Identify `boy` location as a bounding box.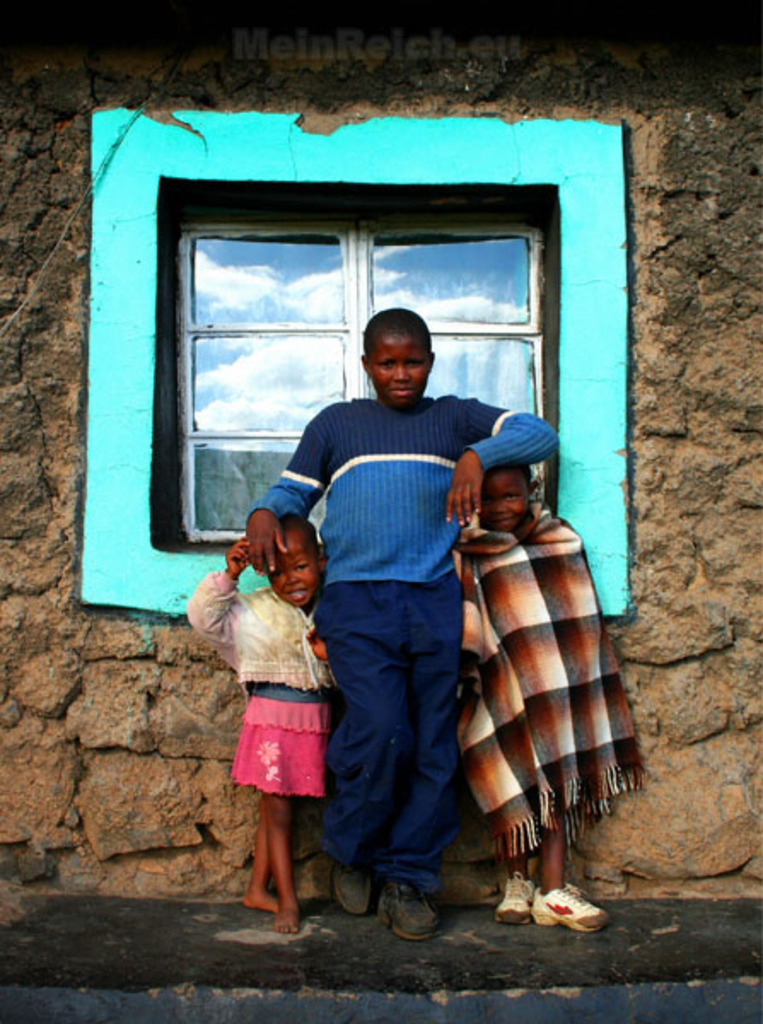
bbox=[456, 468, 647, 934].
